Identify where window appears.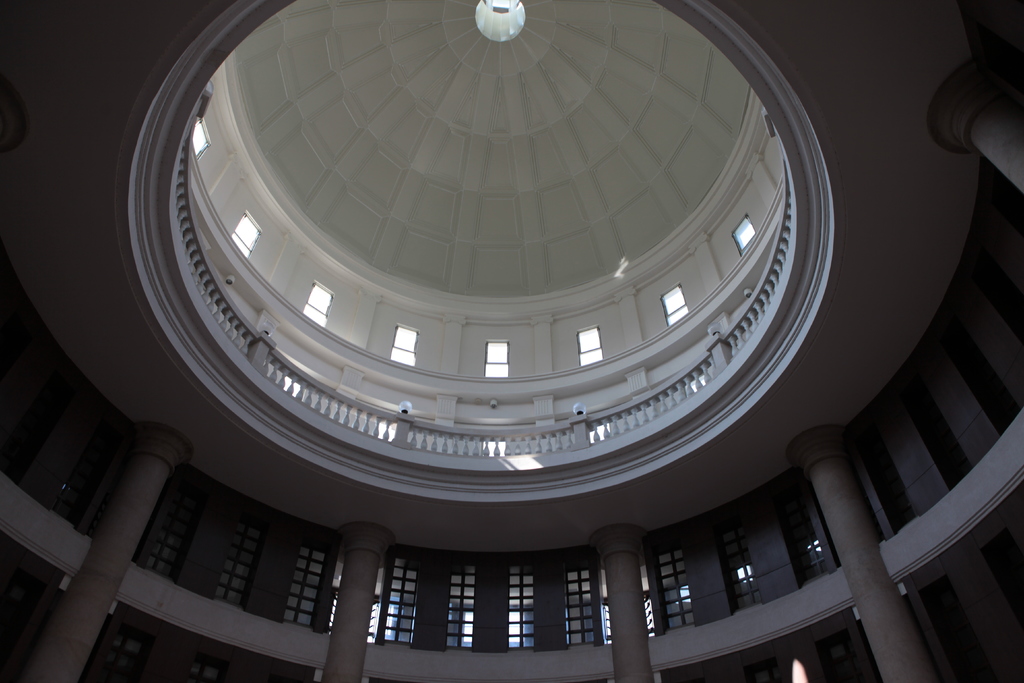
Appears at region(386, 320, 422, 370).
